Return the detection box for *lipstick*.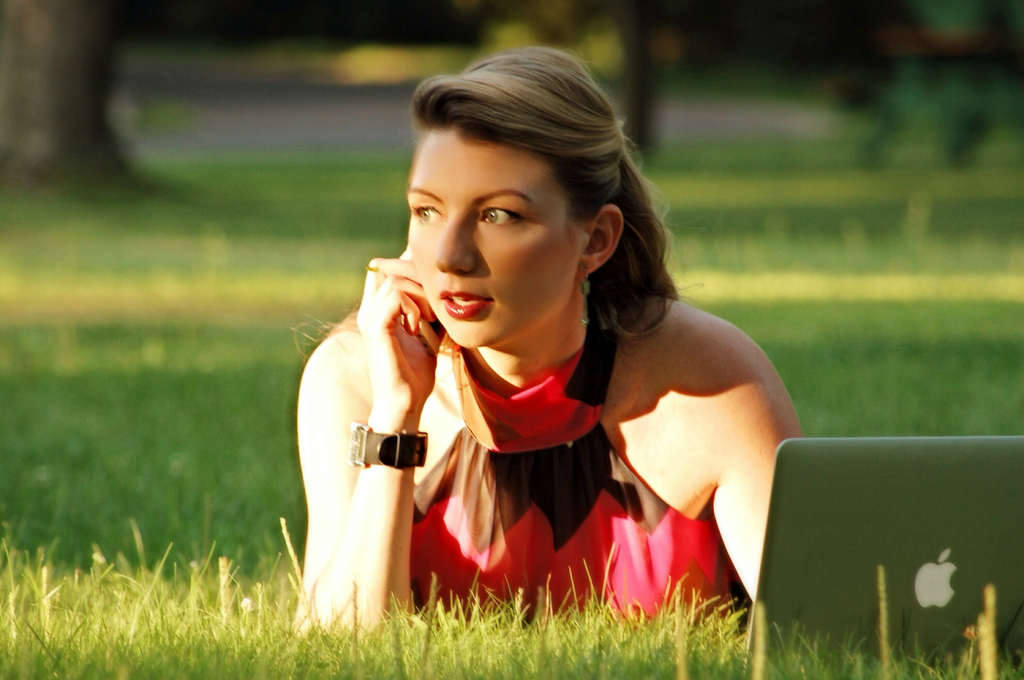
locate(438, 288, 492, 319).
